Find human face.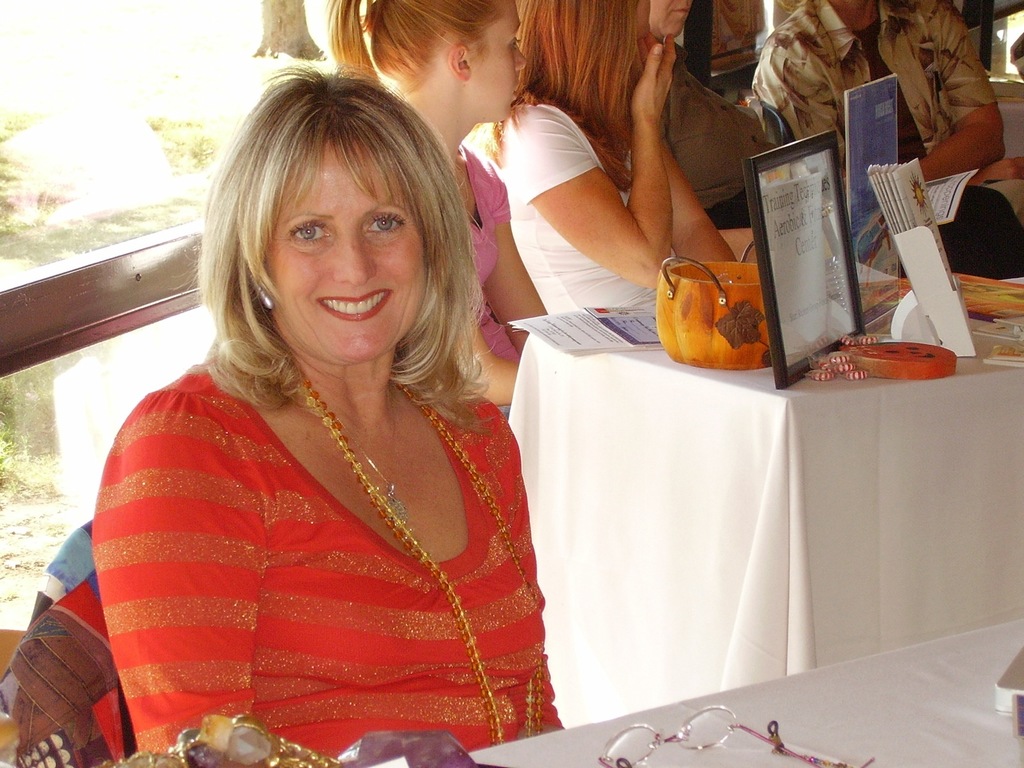
270 143 428 365.
